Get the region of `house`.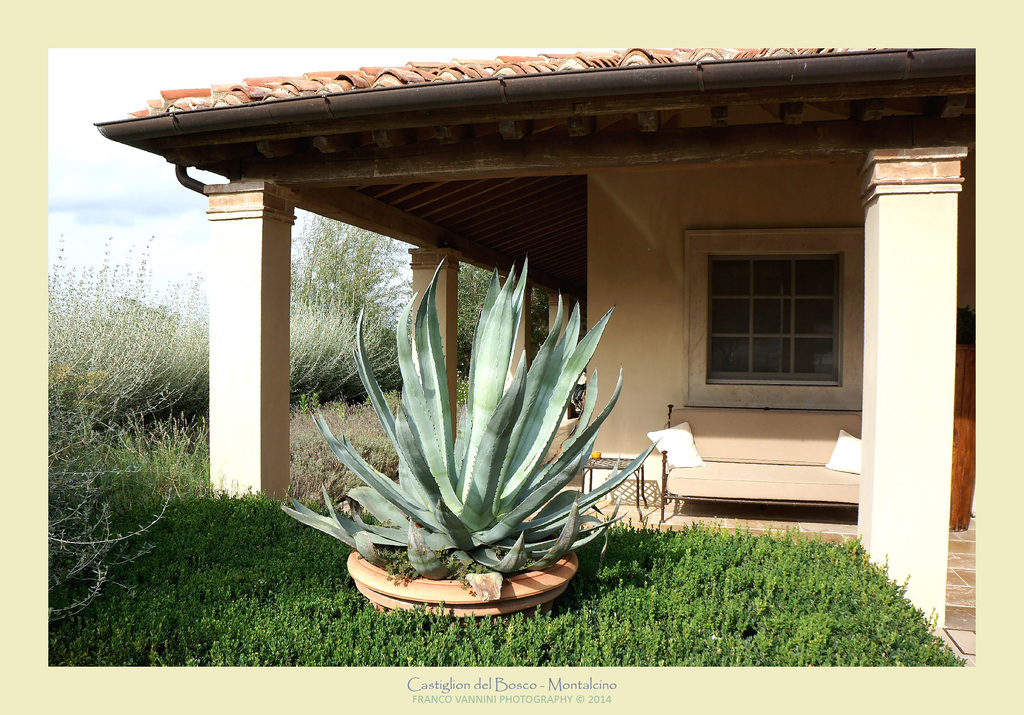
[left=84, top=0, right=941, bottom=627].
